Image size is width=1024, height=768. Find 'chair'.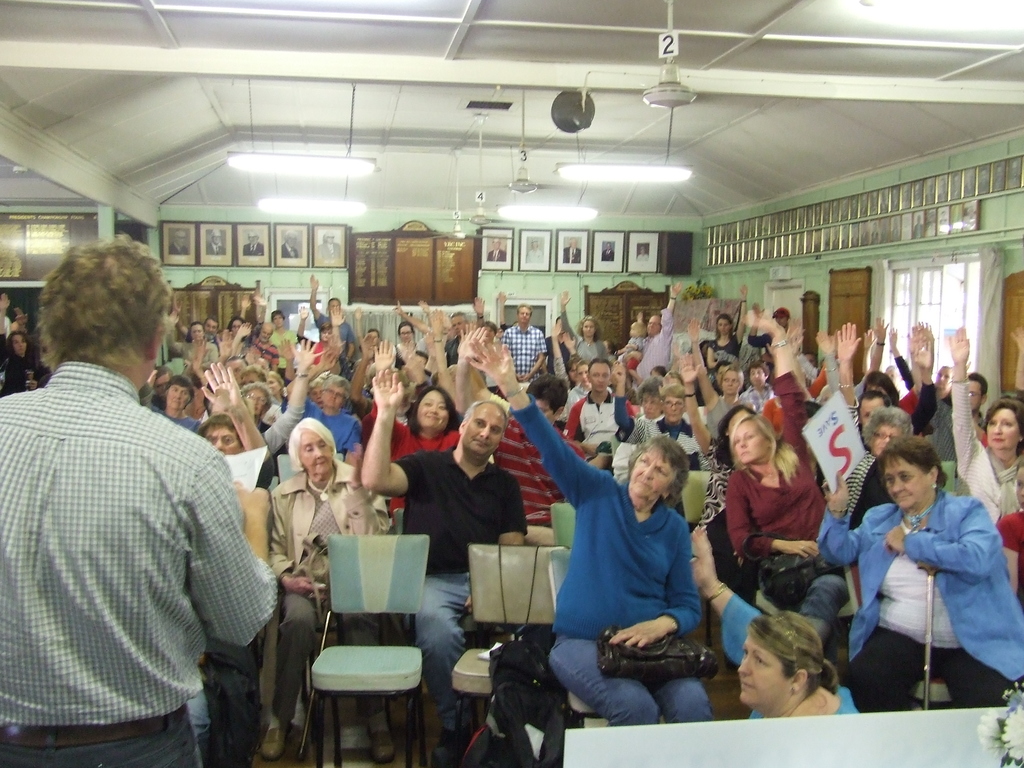
bbox=(547, 543, 657, 730).
